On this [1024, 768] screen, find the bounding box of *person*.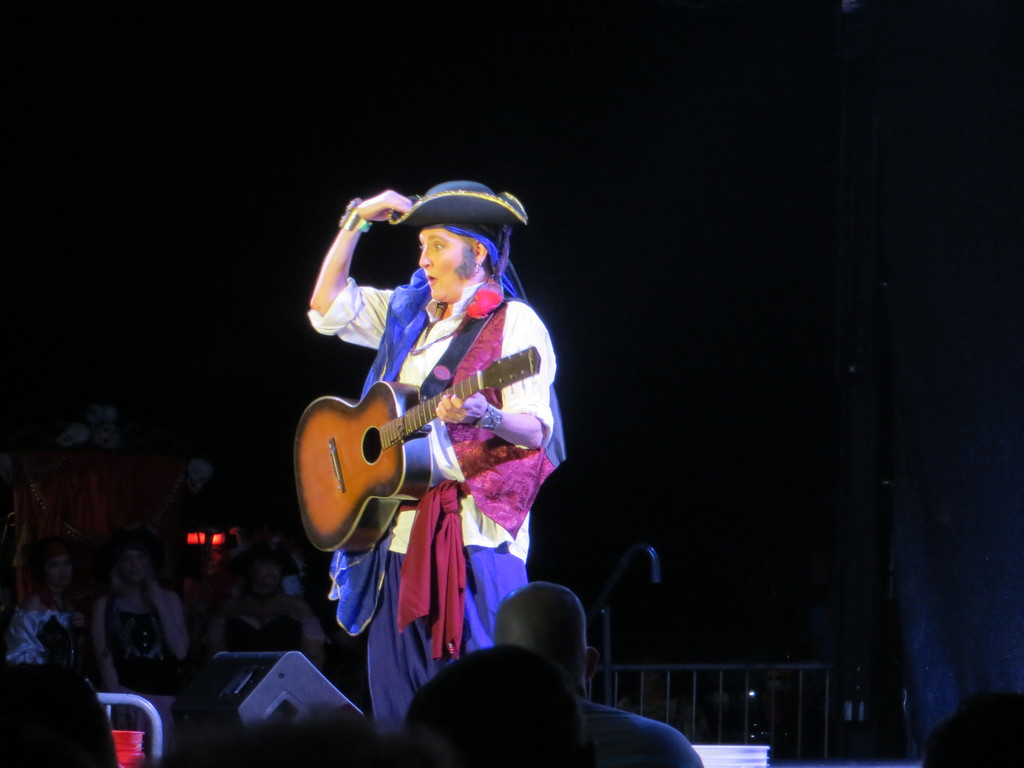
Bounding box: box(94, 524, 195, 701).
